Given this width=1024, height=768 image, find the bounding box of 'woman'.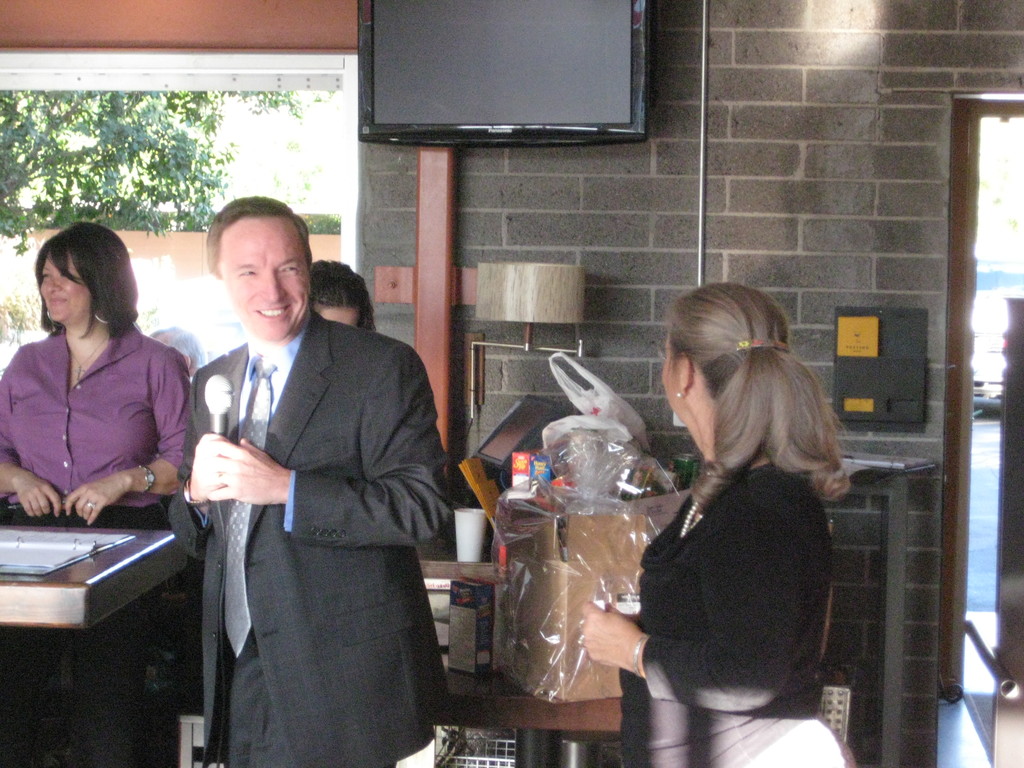
[0, 220, 193, 532].
